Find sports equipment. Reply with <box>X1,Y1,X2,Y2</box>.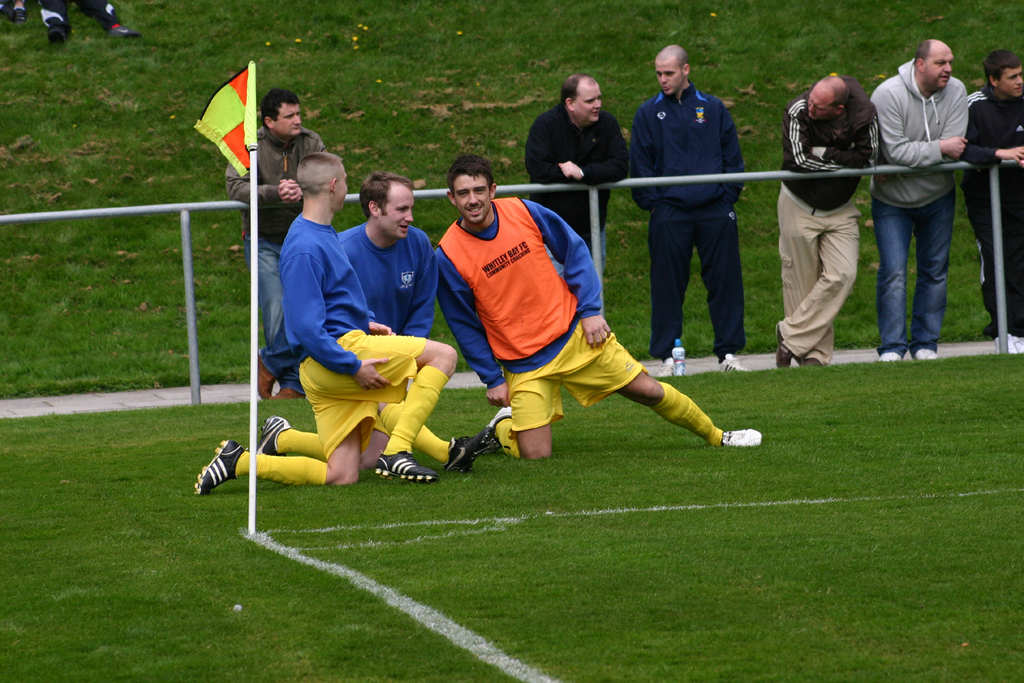
<box>455,429,490,472</box>.
